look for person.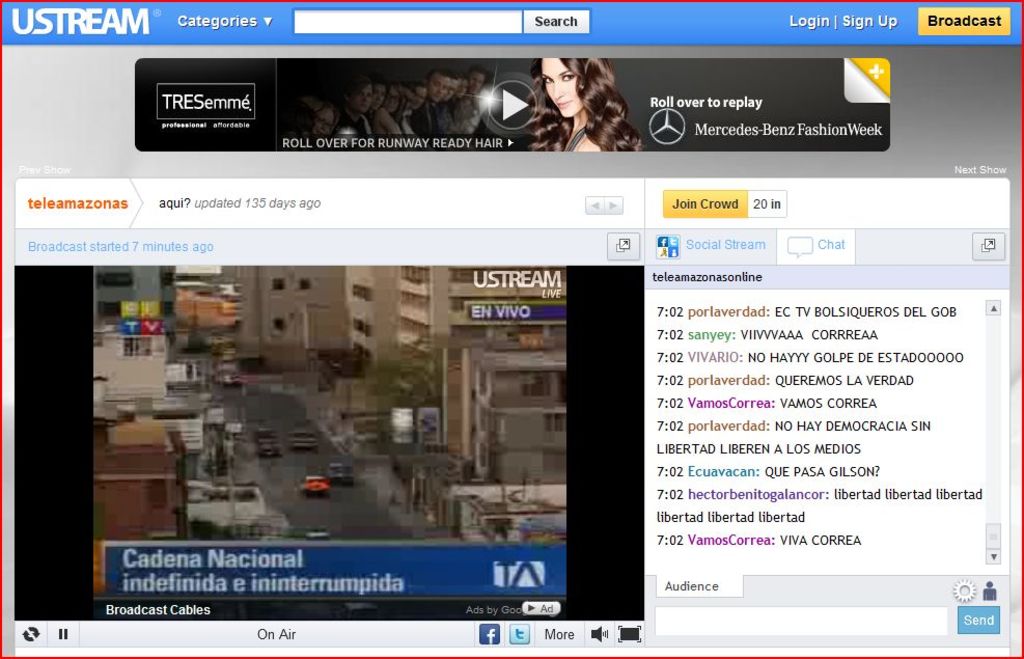
Found: region(520, 51, 648, 173).
